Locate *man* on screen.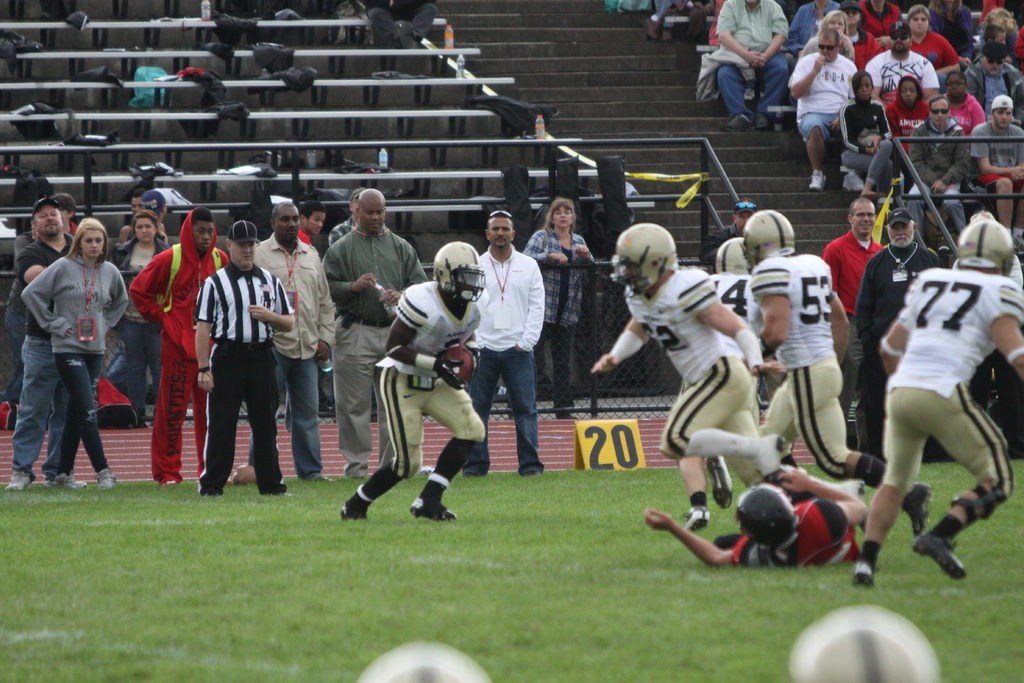
On screen at left=860, top=209, right=945, bottom=454.
